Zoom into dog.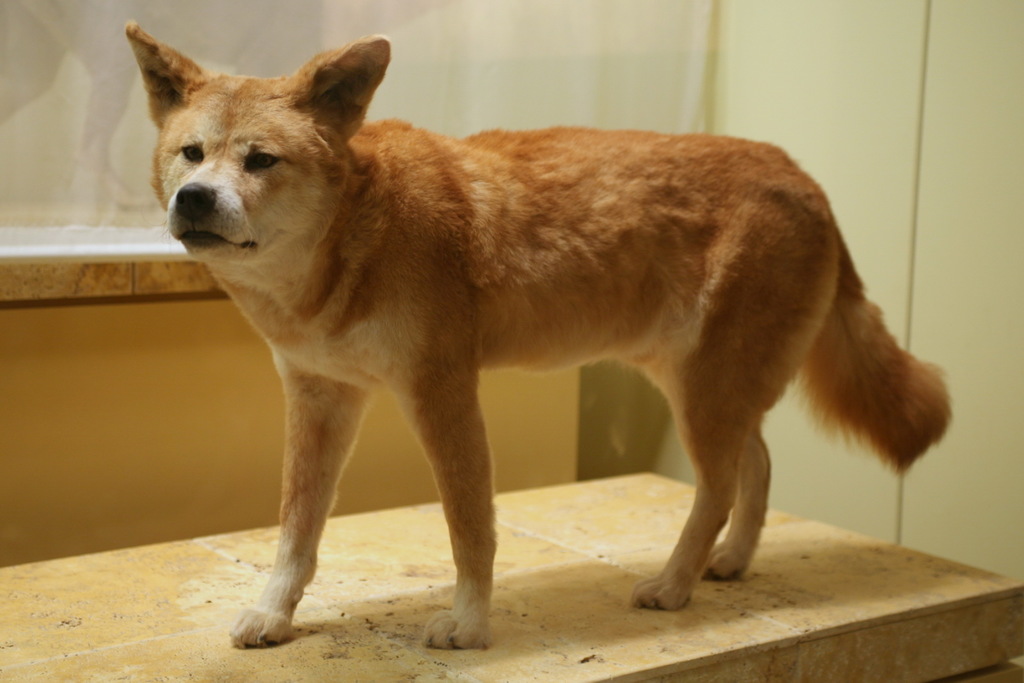
Zoom target: bbox=[0, 0, 324, 223].
